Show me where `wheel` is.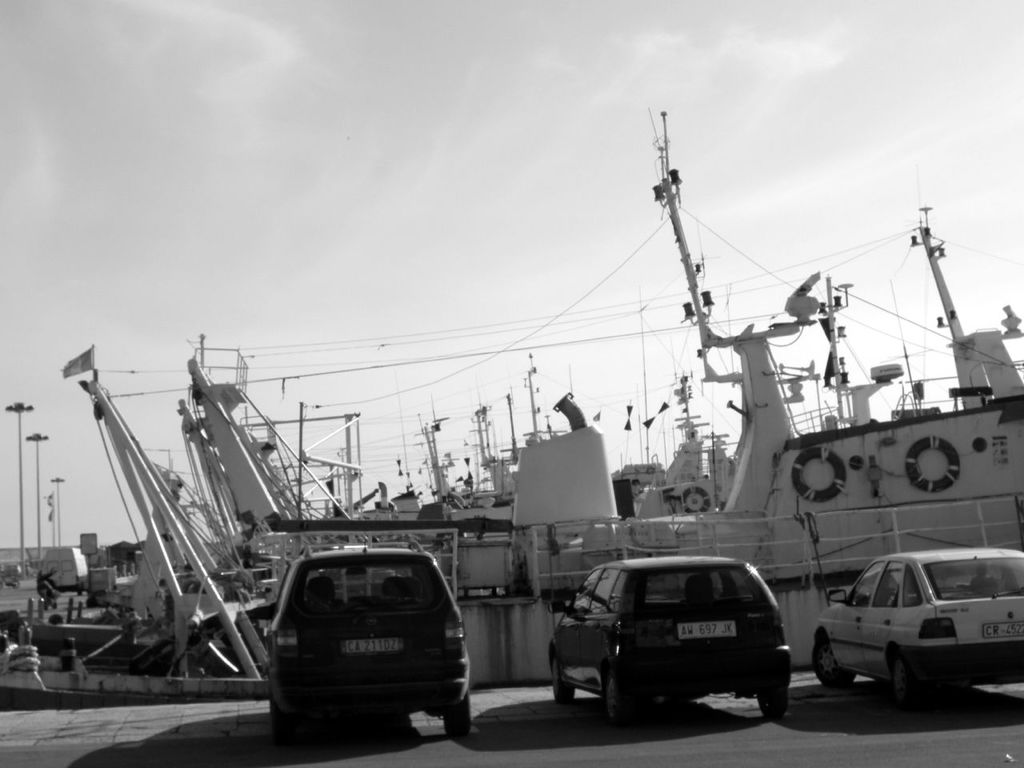
`wheel` is at box=[594, 658, 638, 730].
